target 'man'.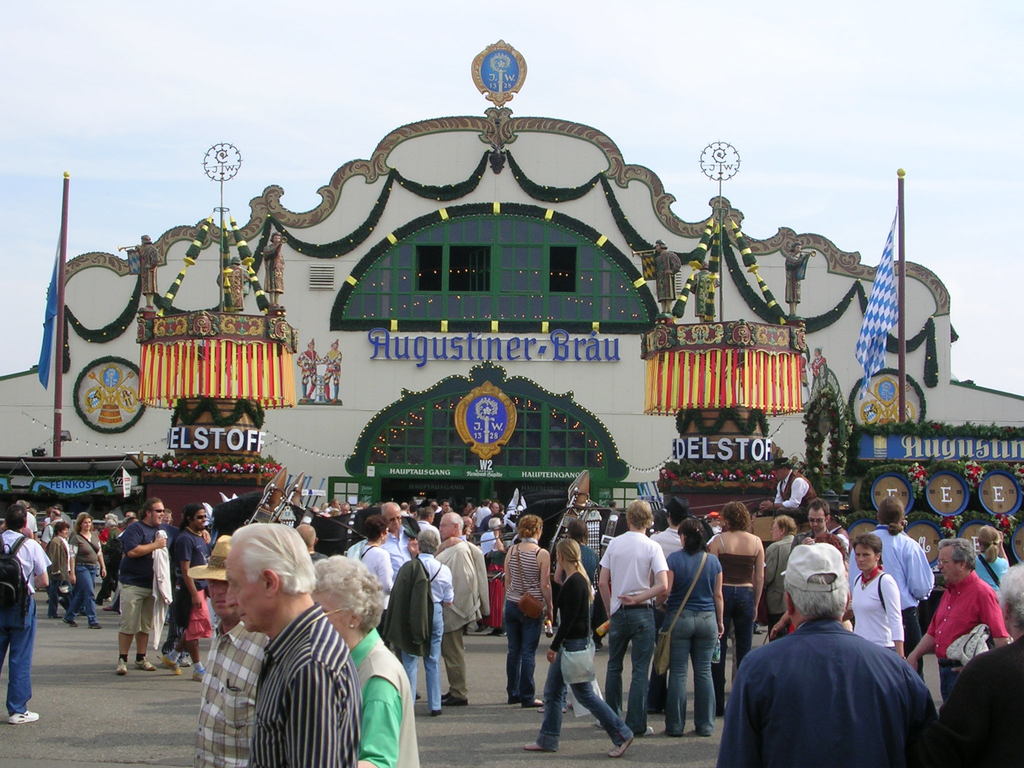
Target region: <bbox>372, 499, 406, 573</bbox>.
